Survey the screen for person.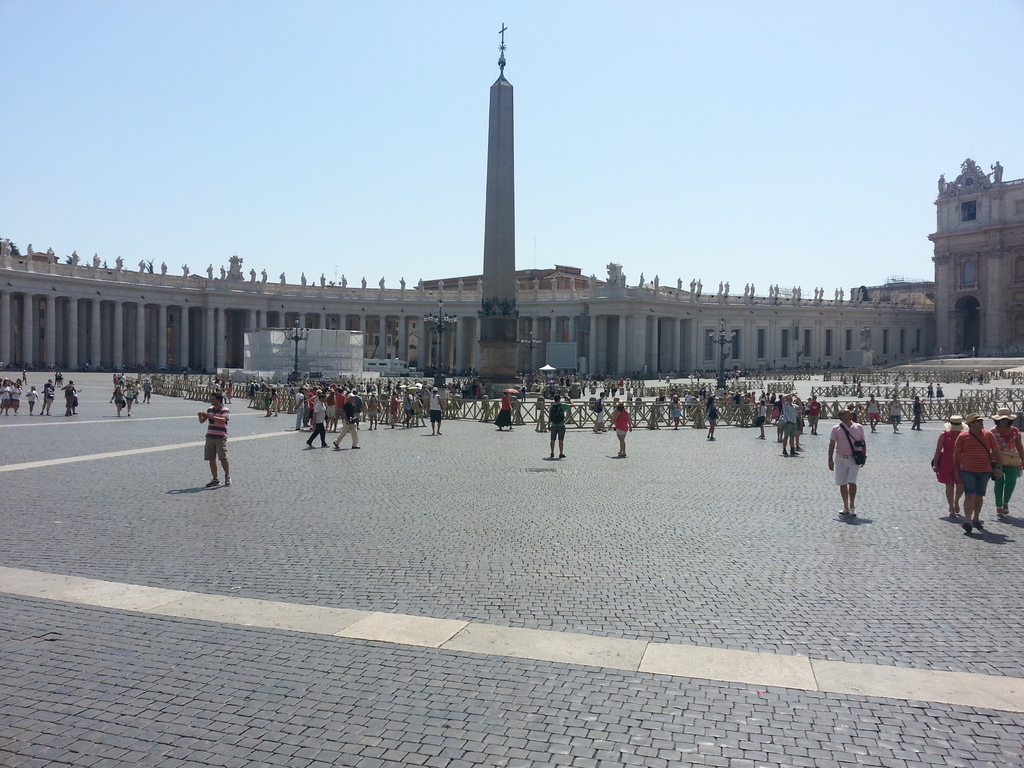
Survey found: <box>207,378,221,389</box>.
